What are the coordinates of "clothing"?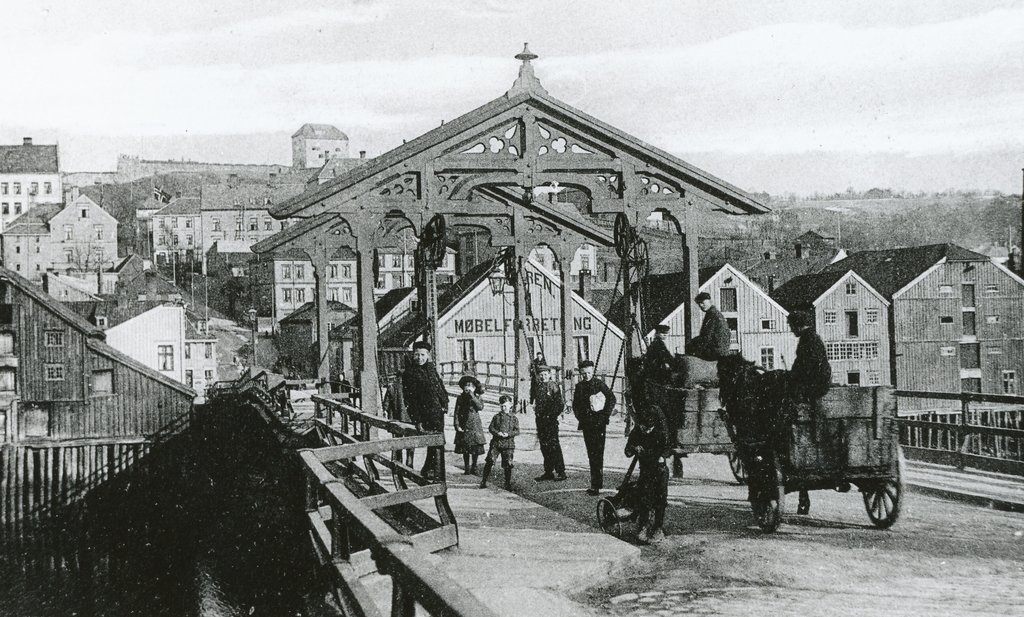
[524,372,568,477].
